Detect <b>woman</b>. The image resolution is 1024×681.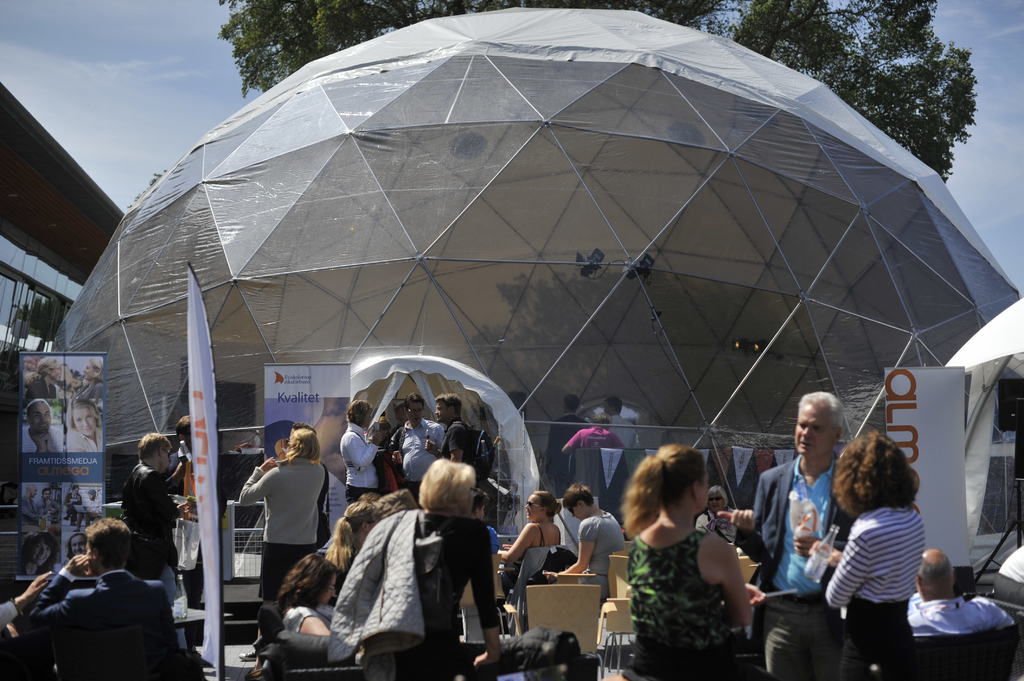
61:485:81:526.
